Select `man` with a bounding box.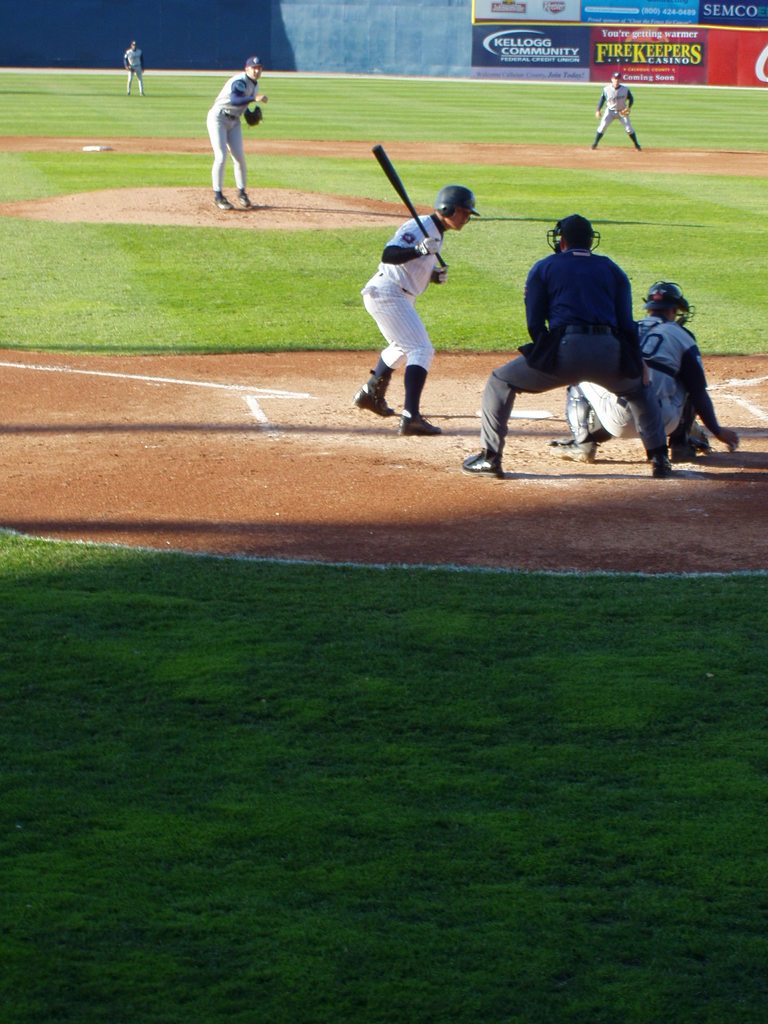
x1=203, y1=58, x2=269, y2=212.
